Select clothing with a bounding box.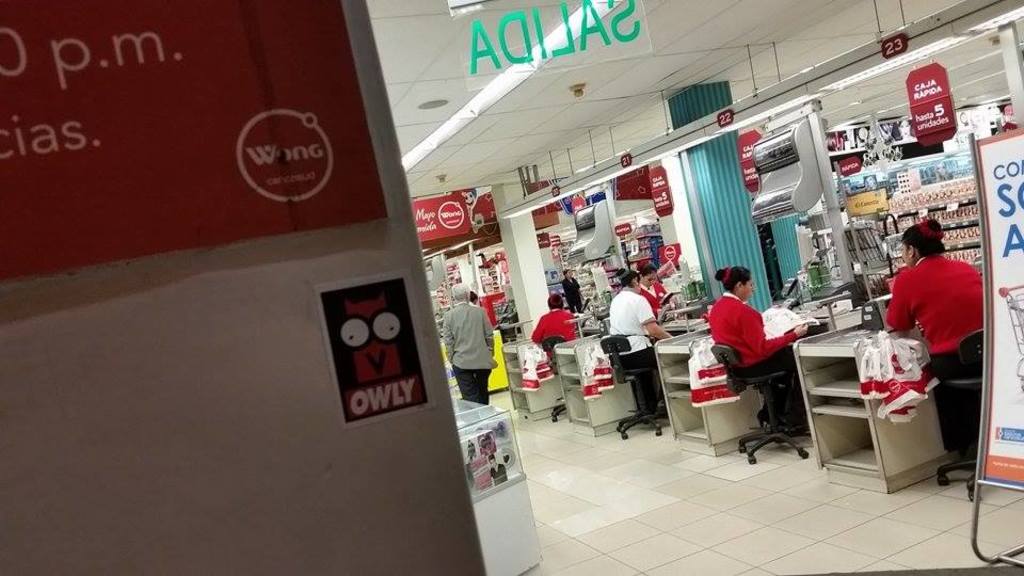
<box>562,276,583,314</box>.
